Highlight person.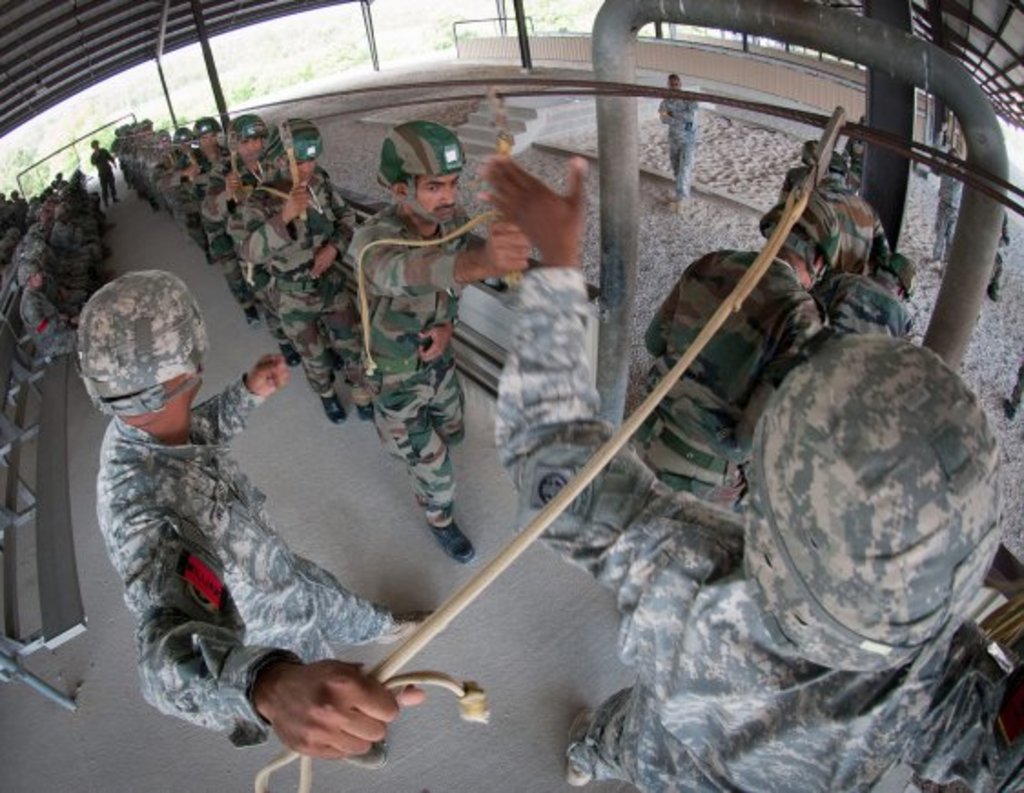
Highlighted region: 350/120/530/567.
